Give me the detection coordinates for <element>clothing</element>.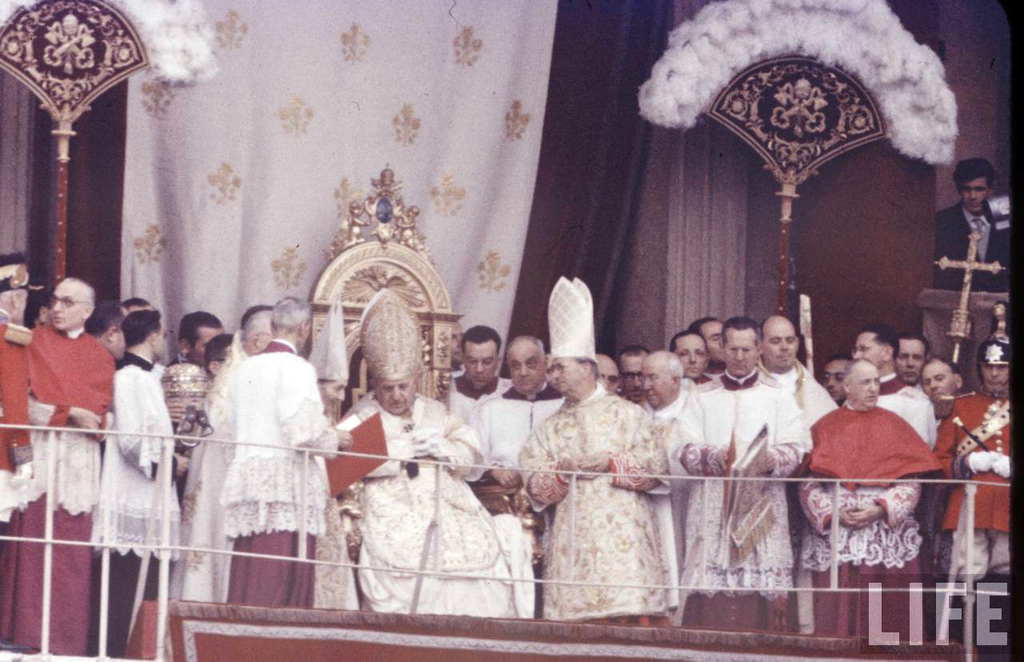
{"x1": 448, "y1": 373, "x2": 550, "y2": 629}.
